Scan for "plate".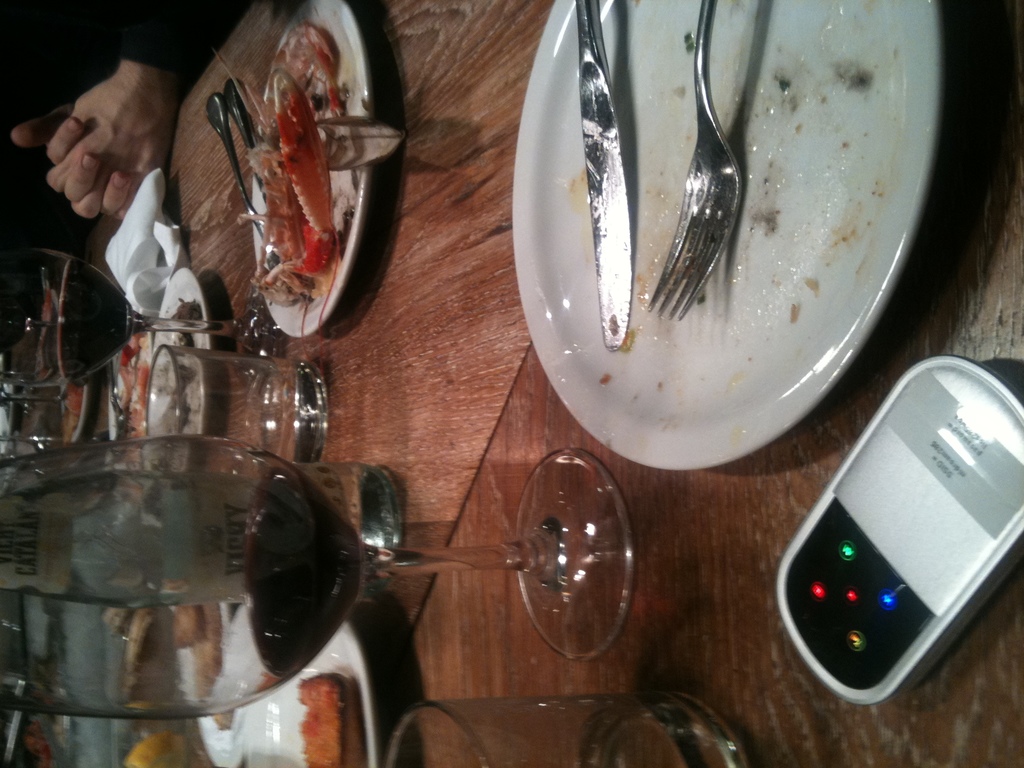
Scan result: (x1=521, y1=29, x2=916, y2=467).
